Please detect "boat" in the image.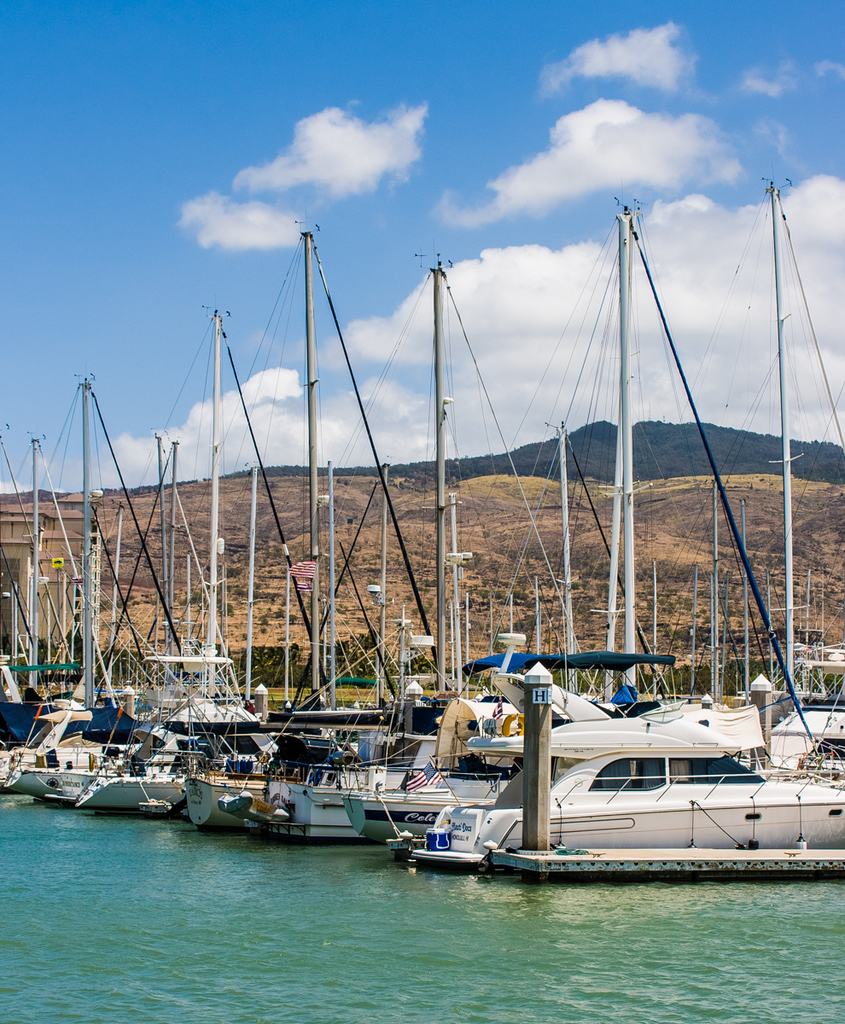
x1=69 y1=314 x2=278 y2=821.
